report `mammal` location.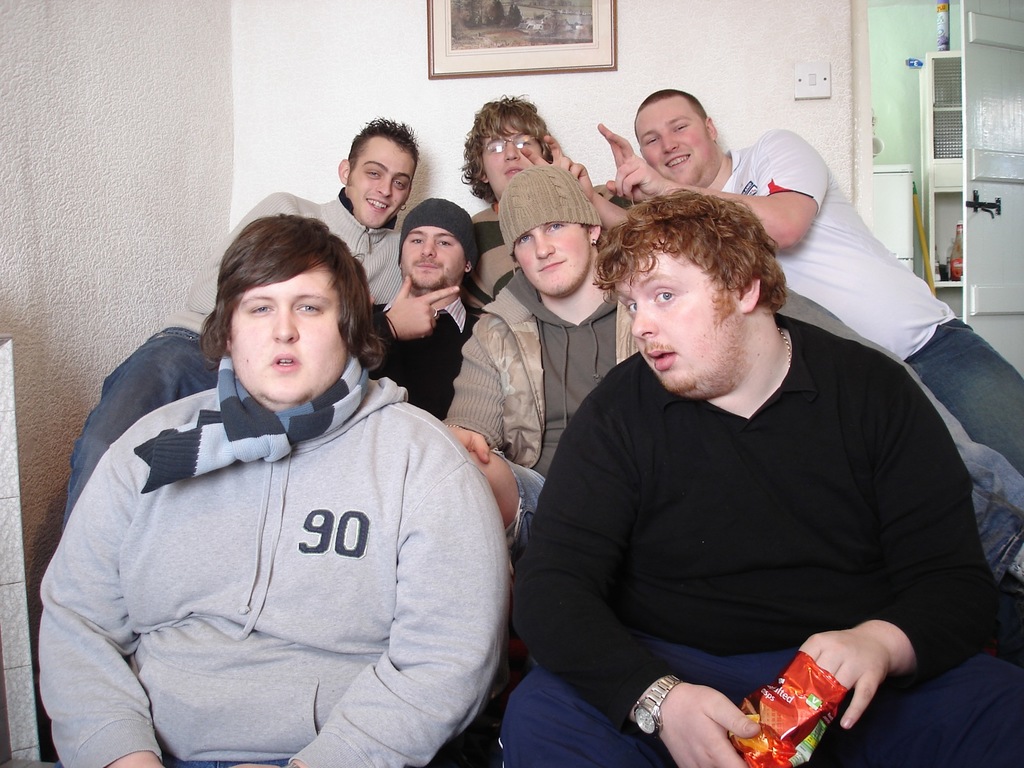
Report: bbox=(500, 188, 1019, 767).
